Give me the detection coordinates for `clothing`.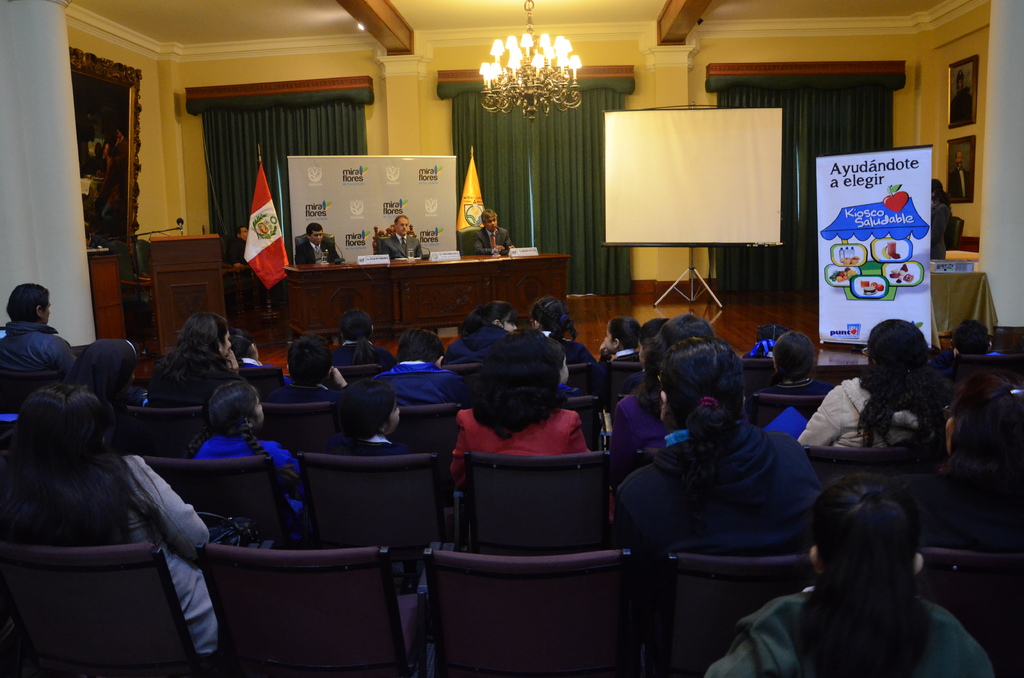
[left=611, top=343, right=639, bottom=357].
